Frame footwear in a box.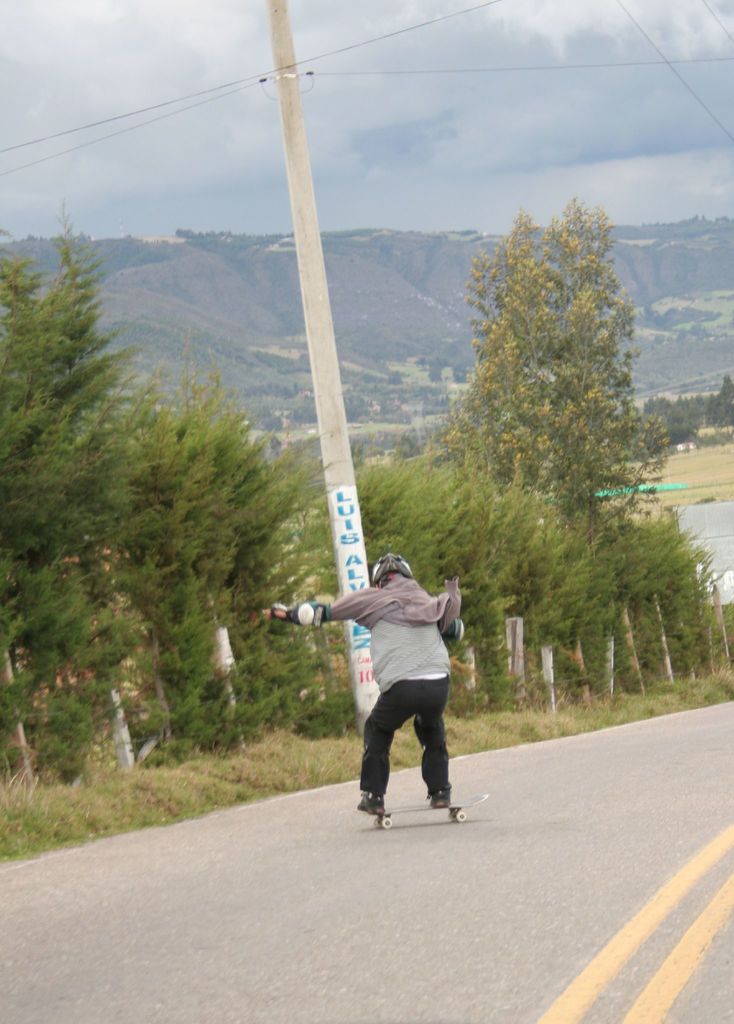
select_region(356, 794, 386, 817).
